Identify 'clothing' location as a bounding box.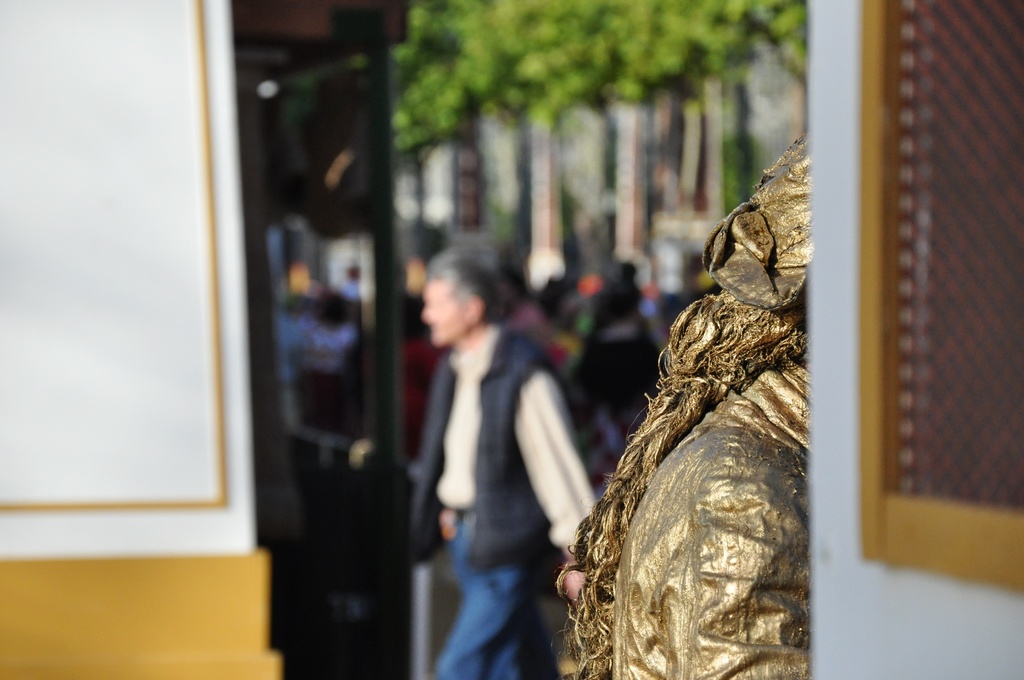
pyautogui.locateOnScreen(403, 323, 604, 669).
